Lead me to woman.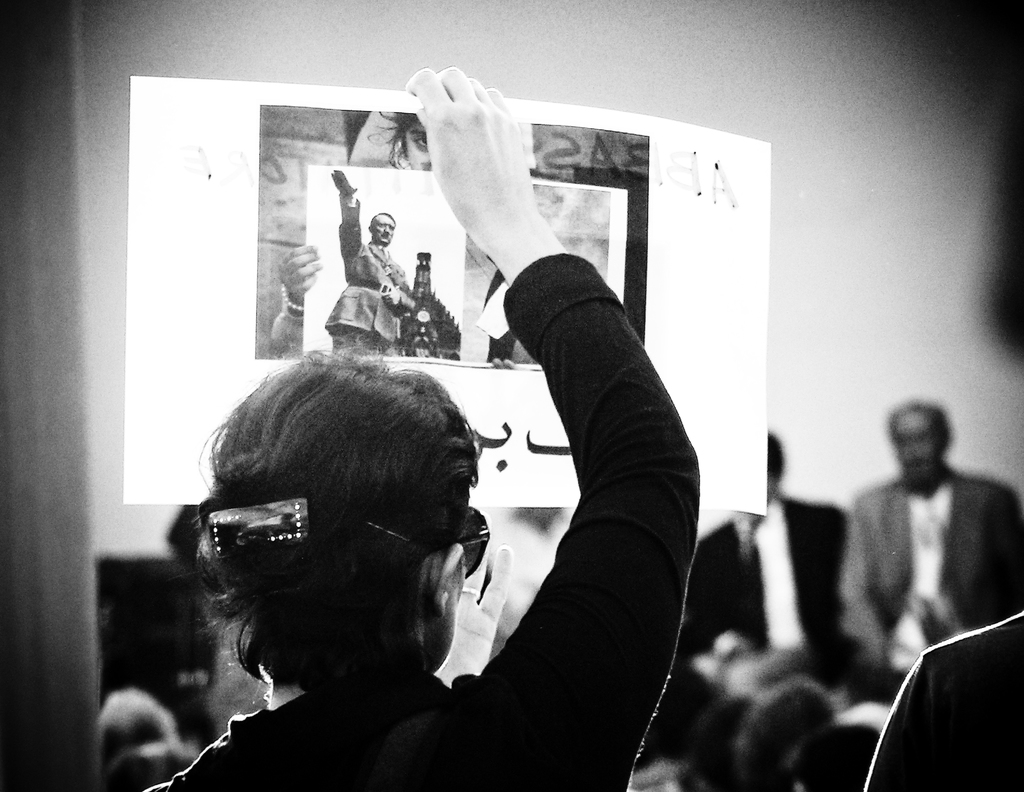
Lead to box=[161, 198, 704, 761].
